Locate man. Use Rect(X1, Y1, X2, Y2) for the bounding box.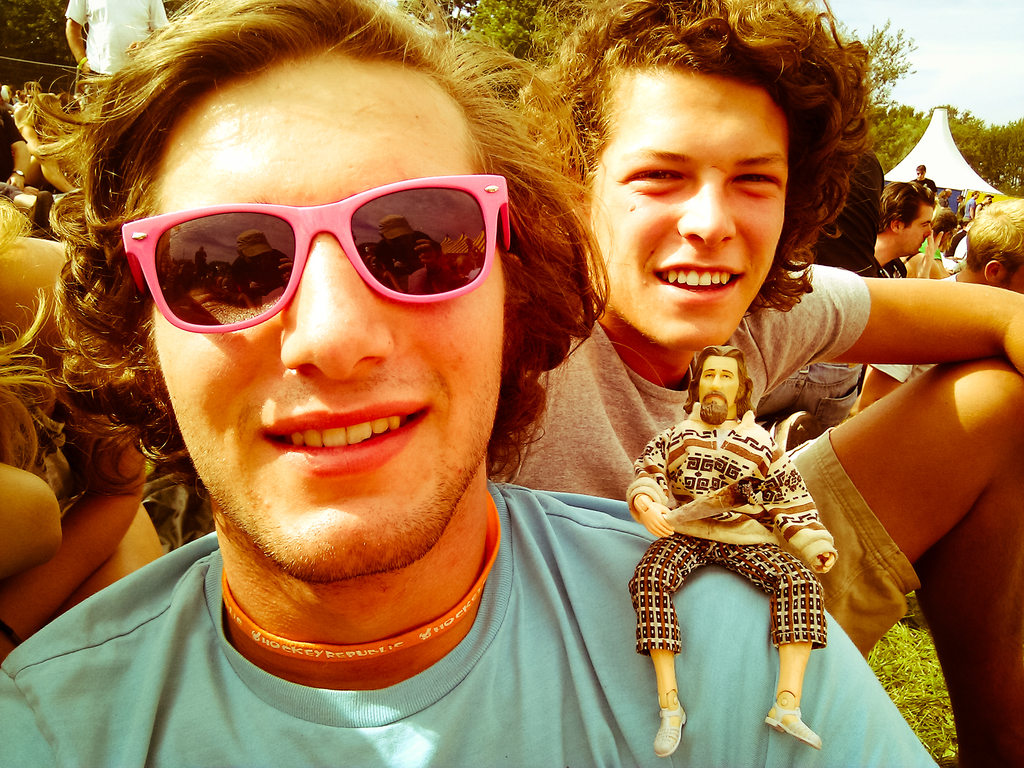
Rect(966, 187, 979, 214).
